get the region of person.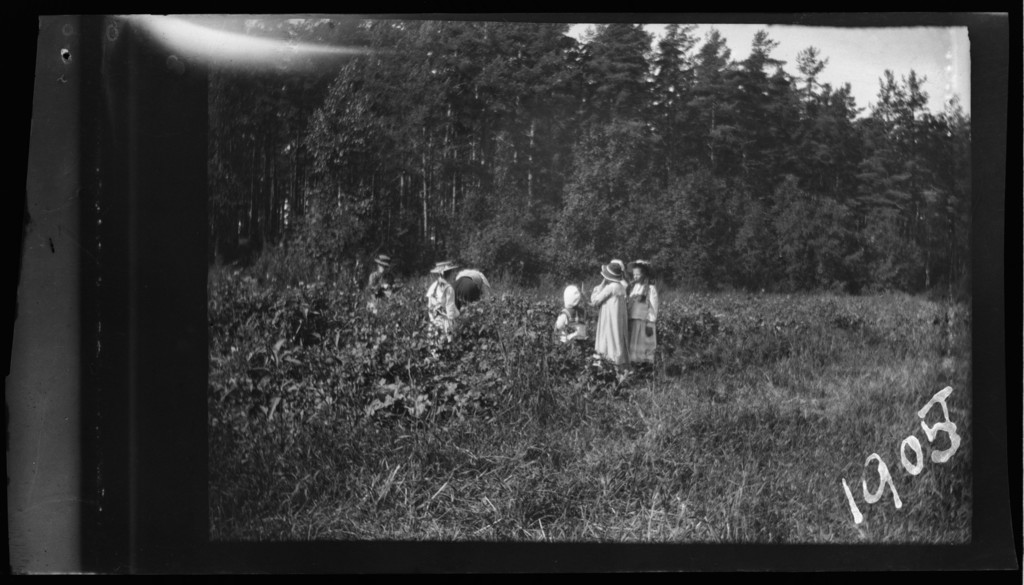
detection(626, 257, 655, 371).
